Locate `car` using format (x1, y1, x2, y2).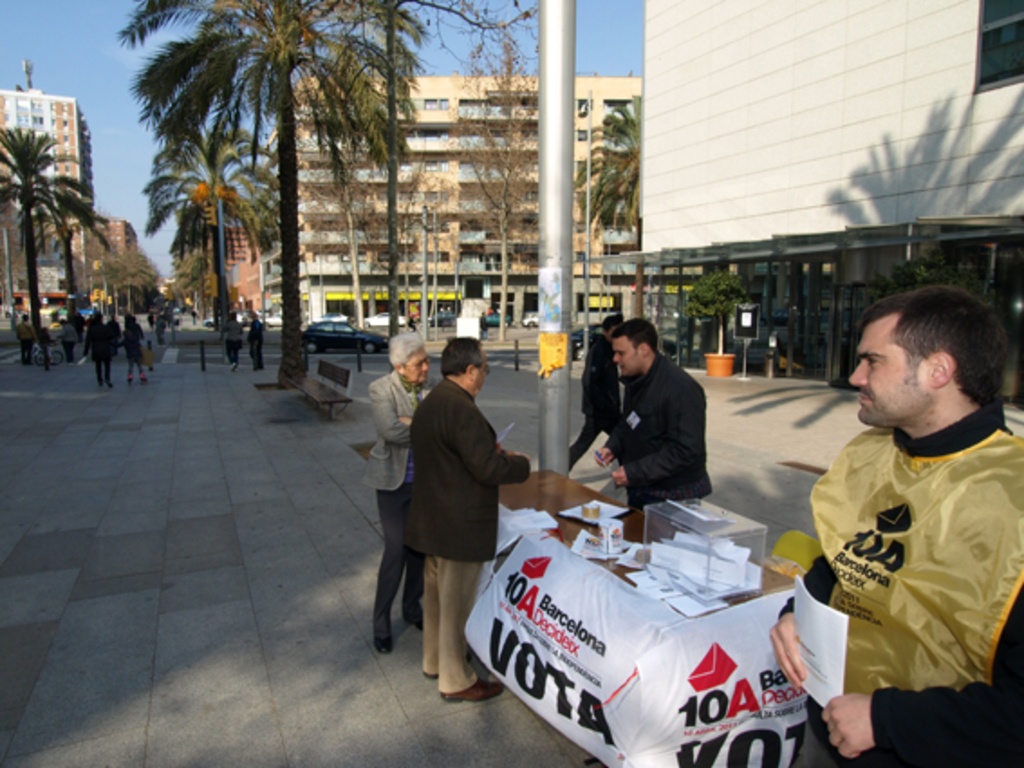
(524, 307, 538, 325).
